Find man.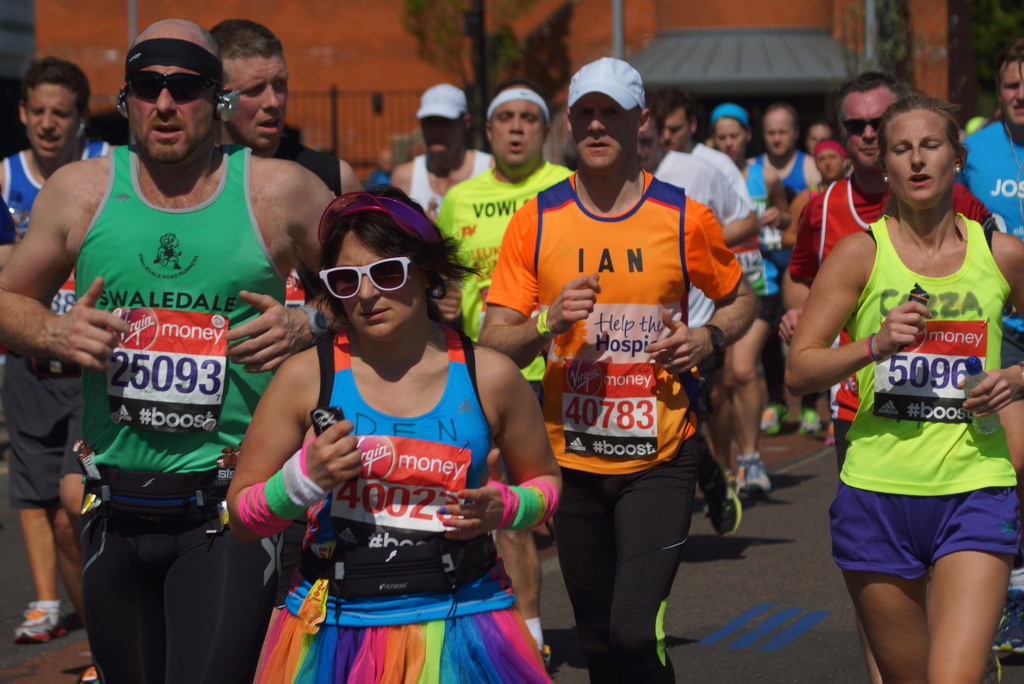
[x1=648, y1=95, x2=761, y2=515].
